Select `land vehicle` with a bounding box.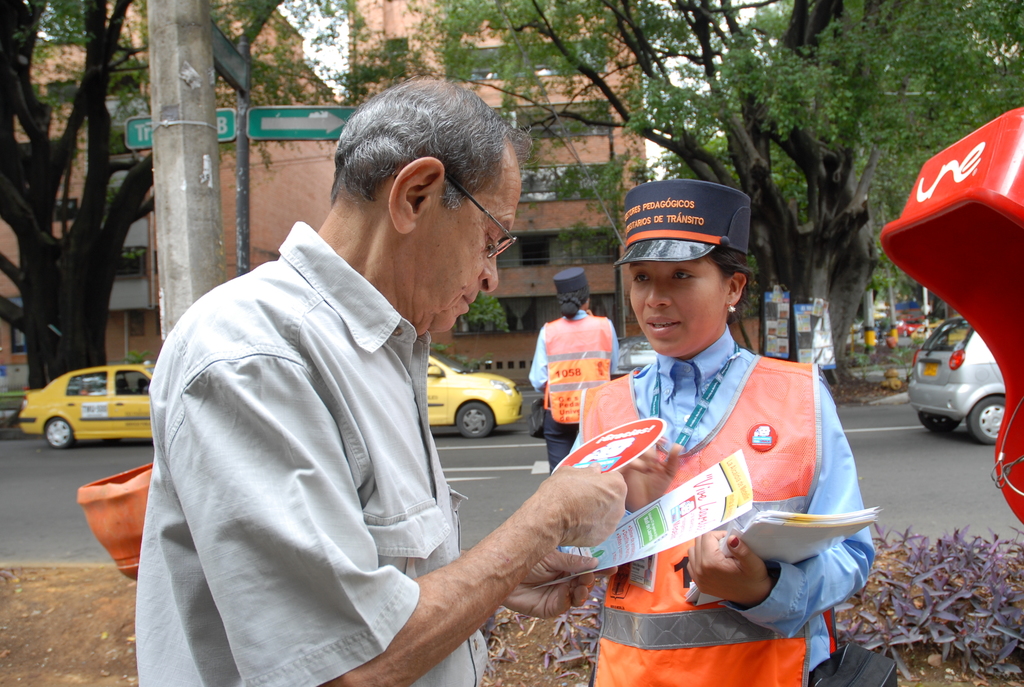
bbox=(892, 315, 925, 338).
